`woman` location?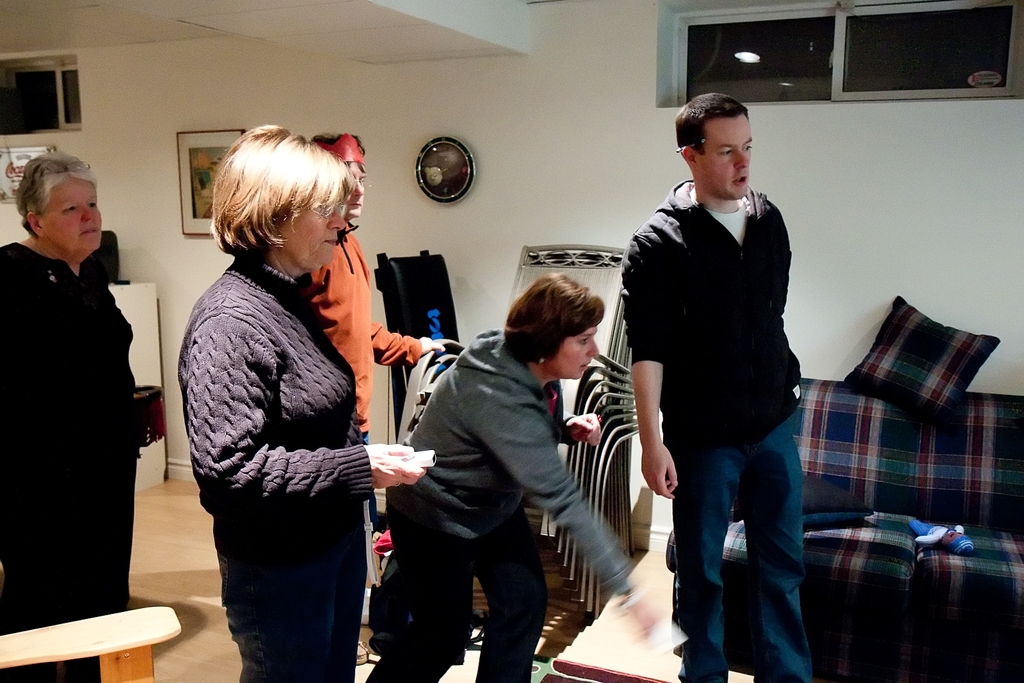
bbox=[362, 277, 669, 682]
